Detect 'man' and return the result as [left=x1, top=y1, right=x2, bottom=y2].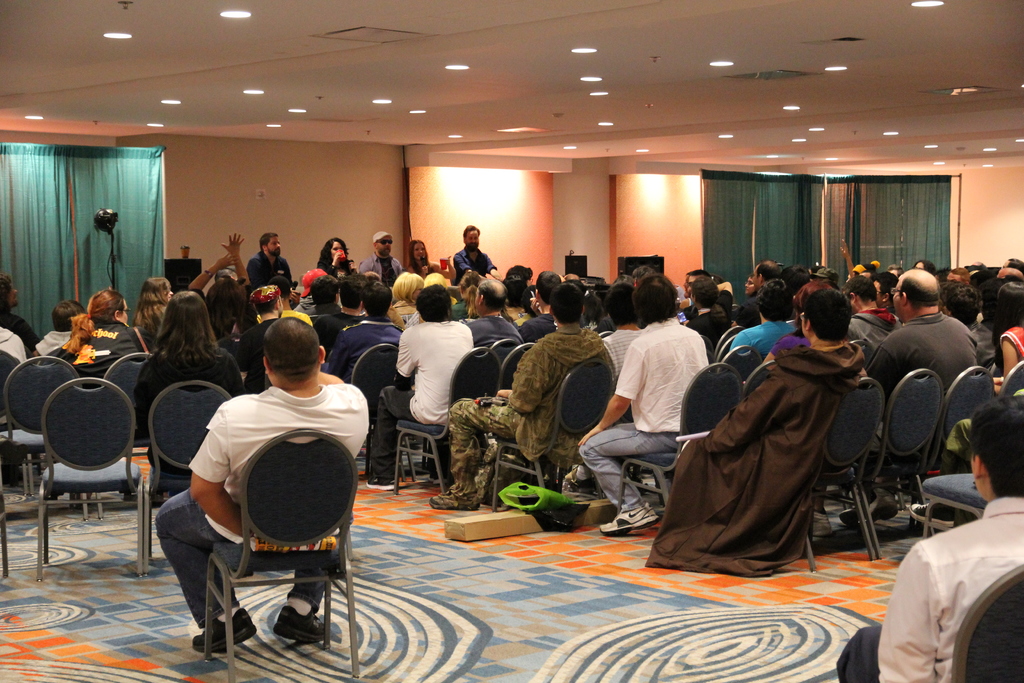
[left=189, top=230, right=250, bottom=299].
